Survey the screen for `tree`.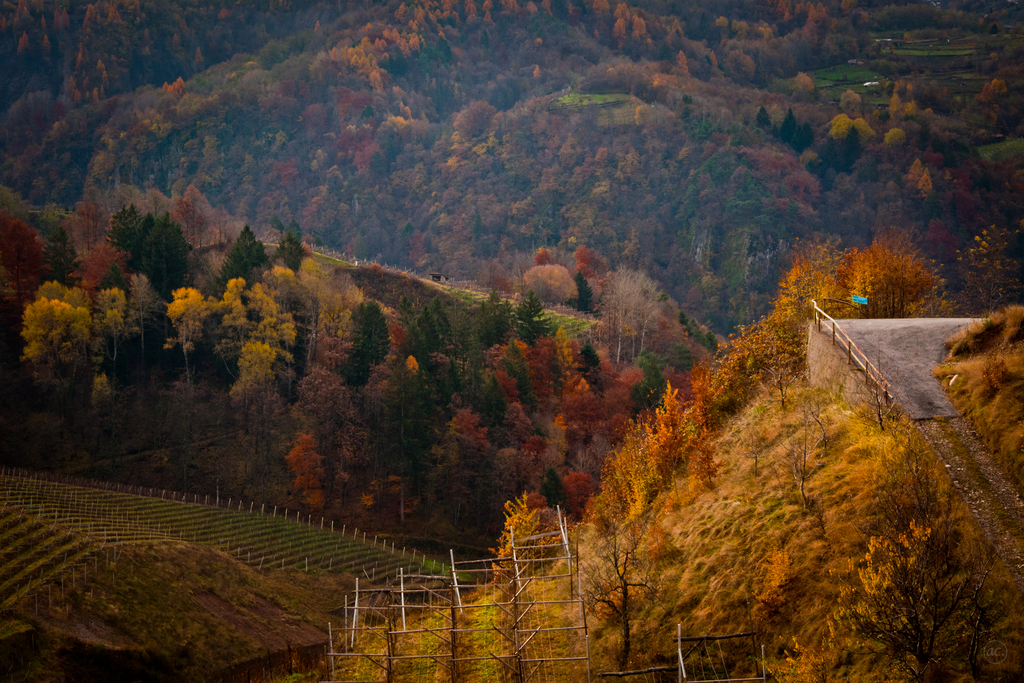
Survey found: [211, 225, 268, 293].
